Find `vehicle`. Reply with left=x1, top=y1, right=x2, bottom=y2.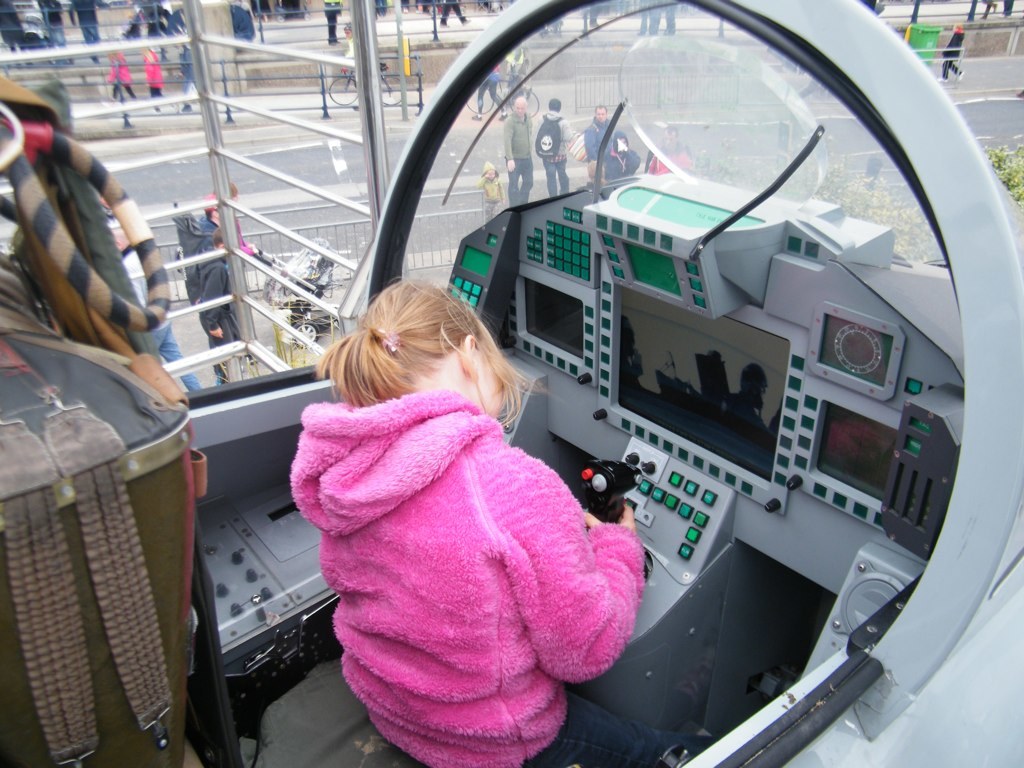
left=6, top=12, right=69, bottom=69.
